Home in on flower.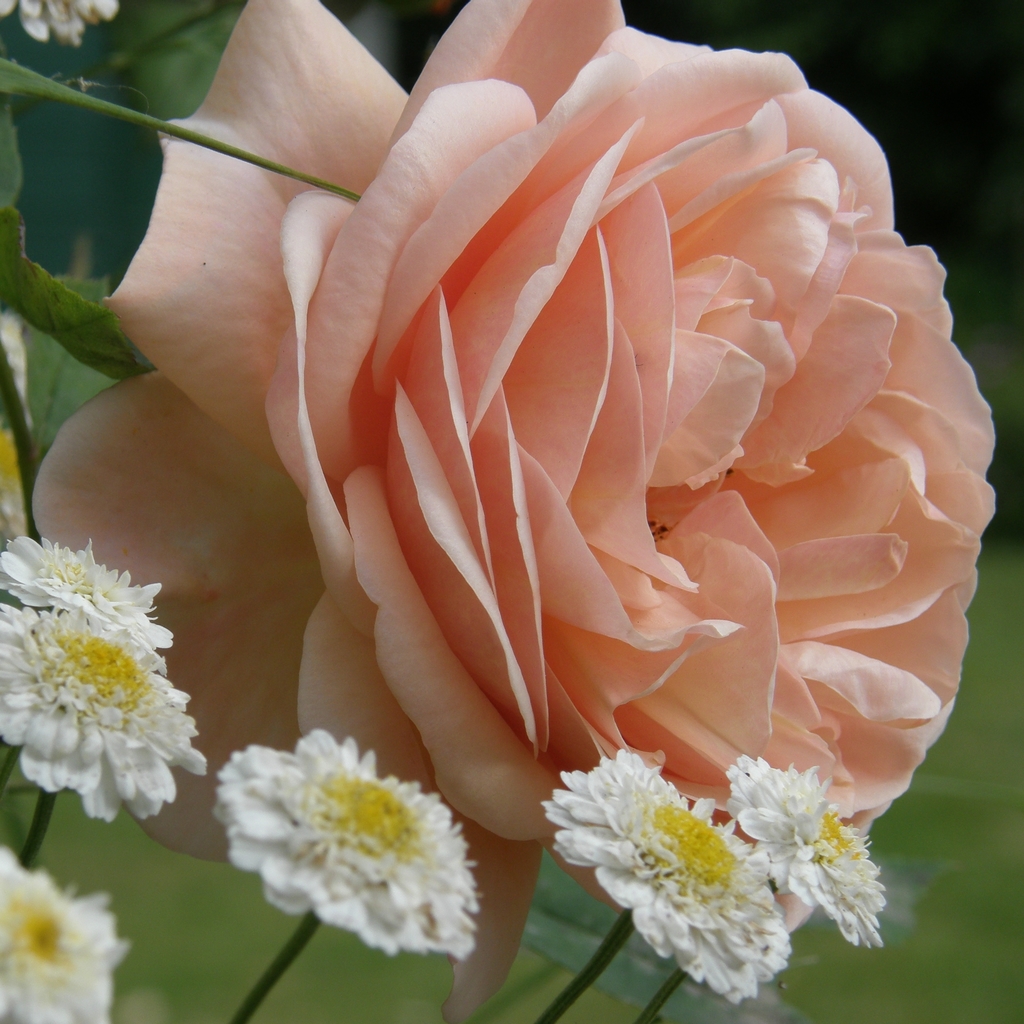
Homed in at bbox=(0, 538, 177, 650).
